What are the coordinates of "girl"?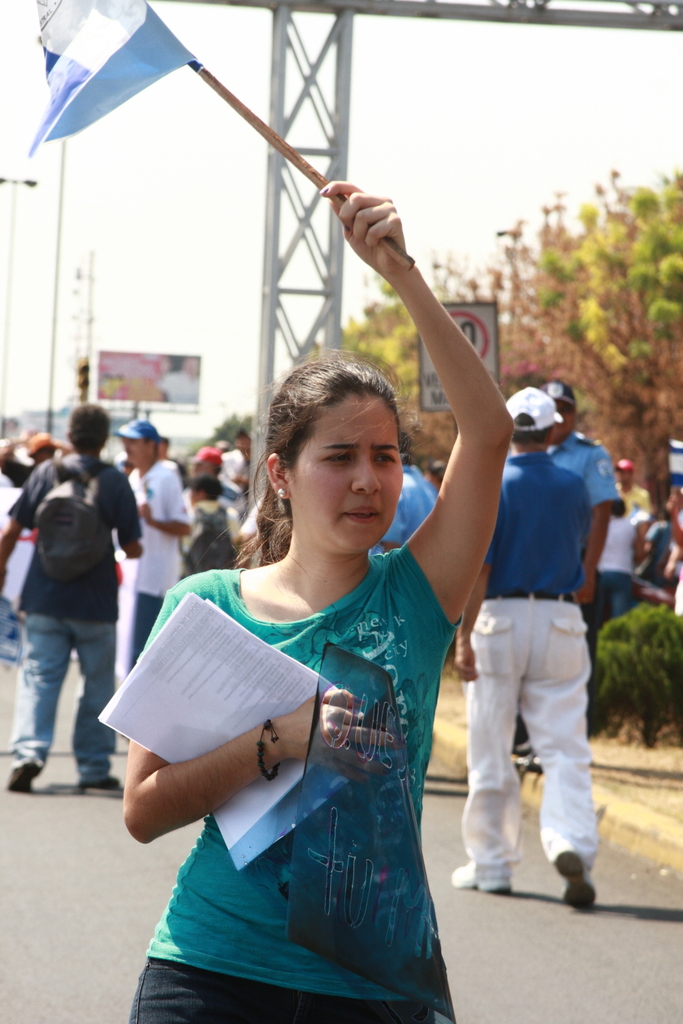
[left=90, top=184, right=486, bottom=1023].
